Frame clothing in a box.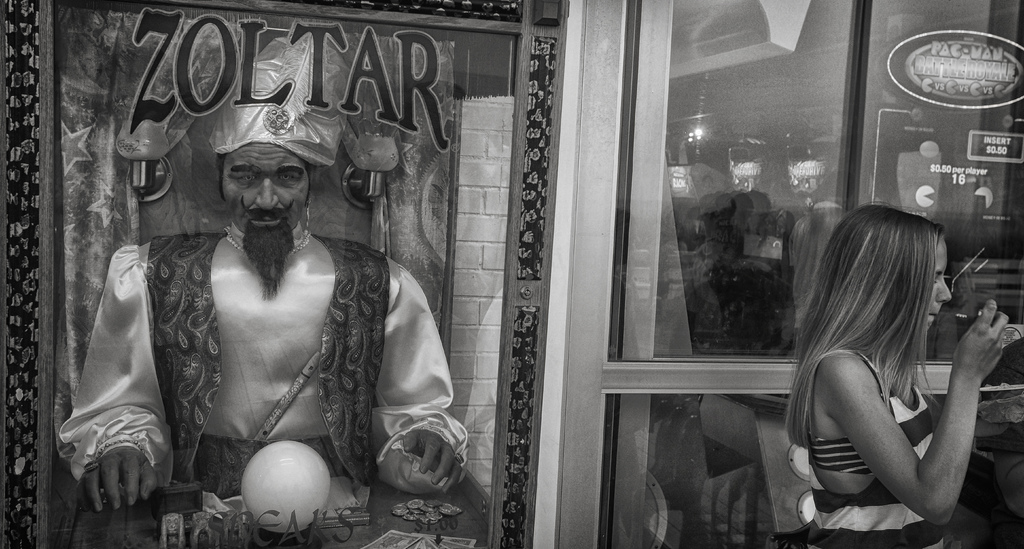
left=61, top=228, right=465, bottom=548.
